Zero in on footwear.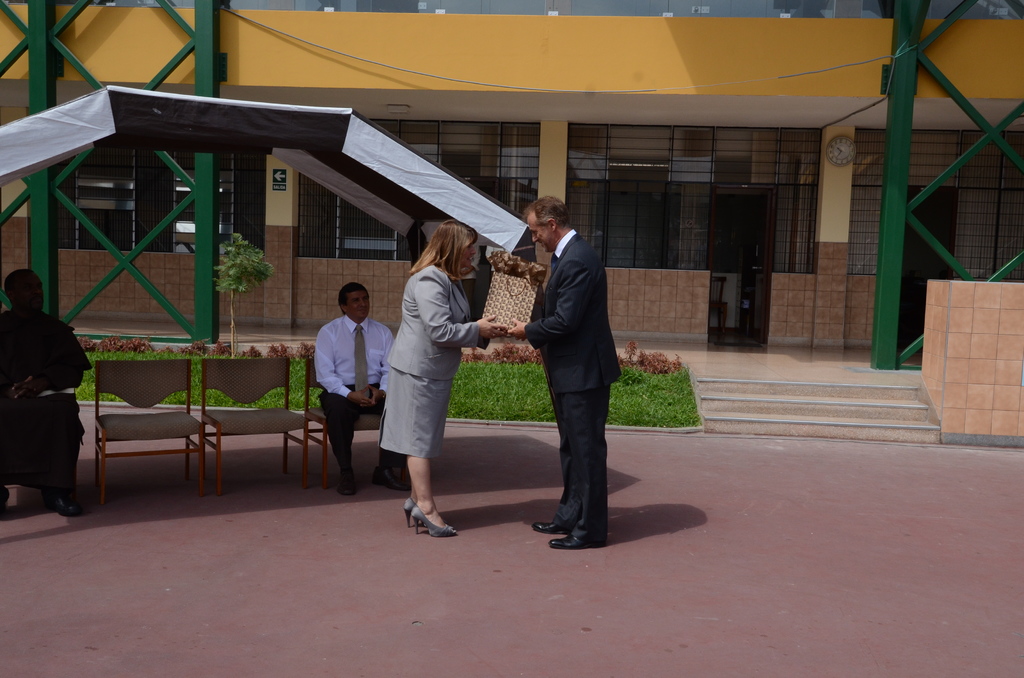
Zeroed in: 408, 496, 420, 529.
